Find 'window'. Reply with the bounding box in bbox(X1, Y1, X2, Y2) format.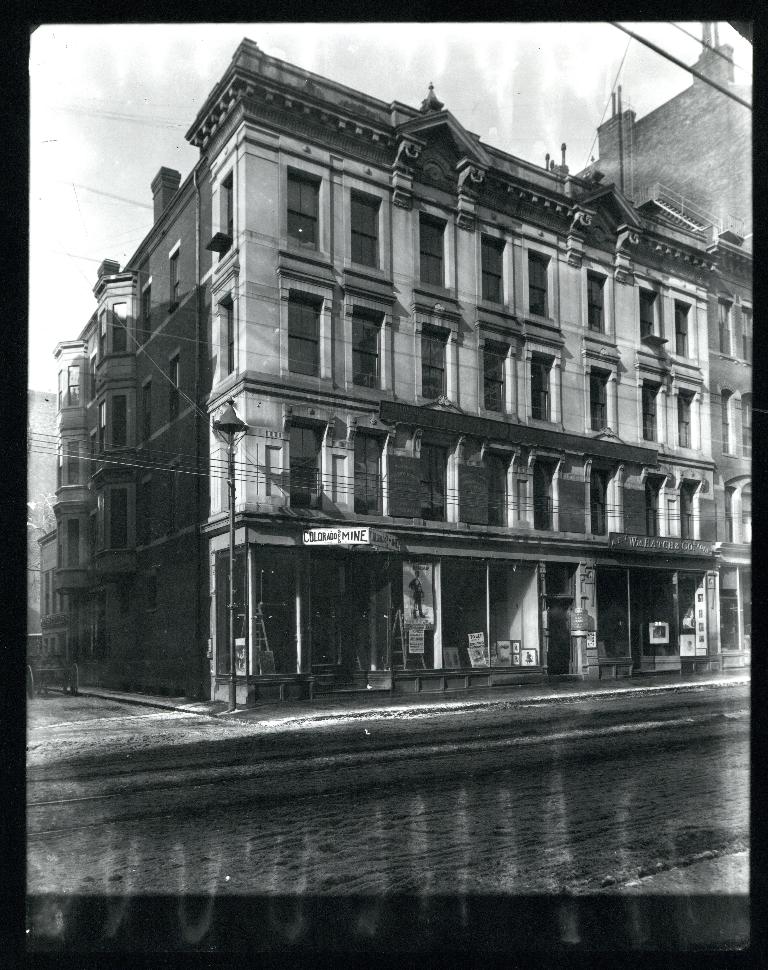
bbox(346, 189, 382, 272).
